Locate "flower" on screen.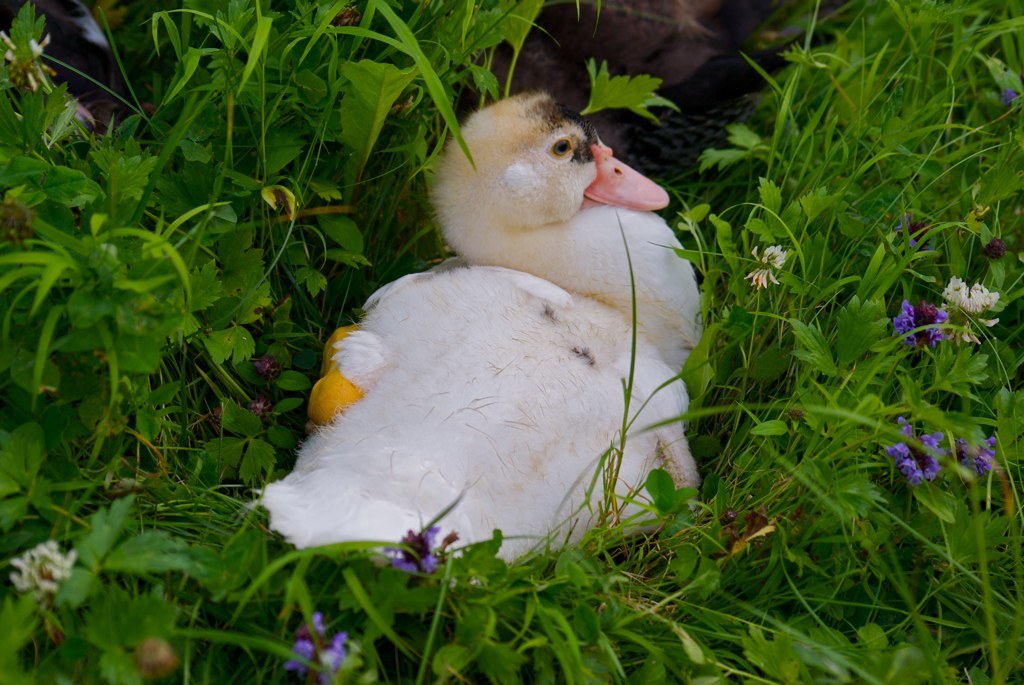
On screen at 277,611,350,684.
